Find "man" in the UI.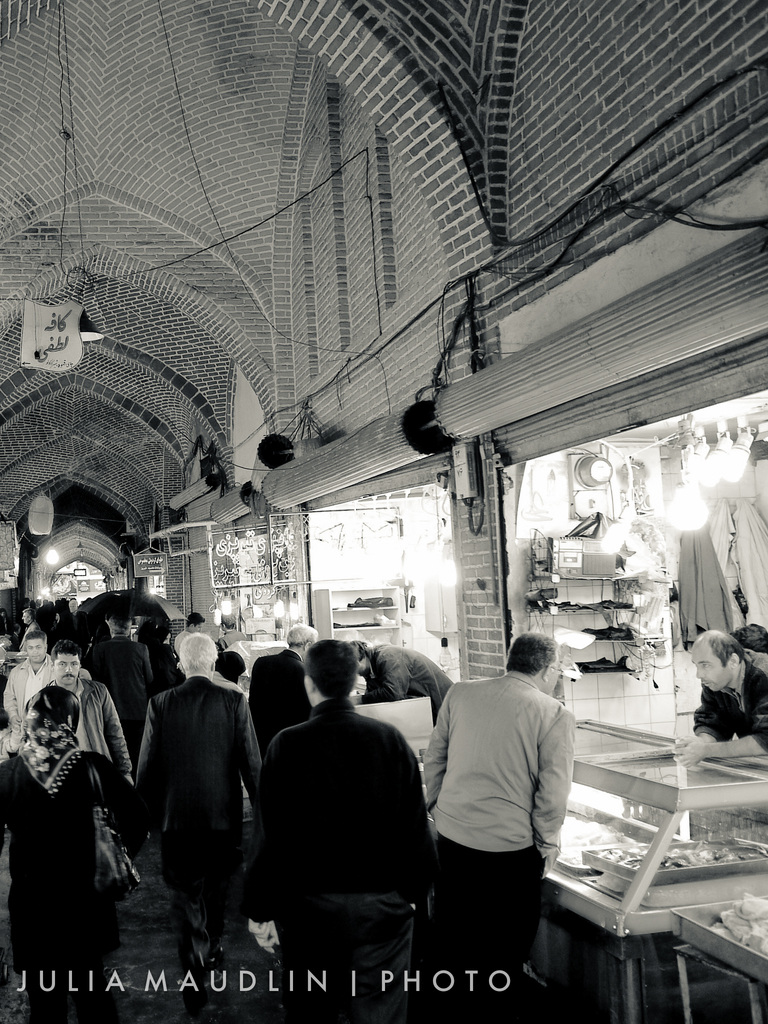
UI element at x1=3, y1=627, x2=59, y2=736.
